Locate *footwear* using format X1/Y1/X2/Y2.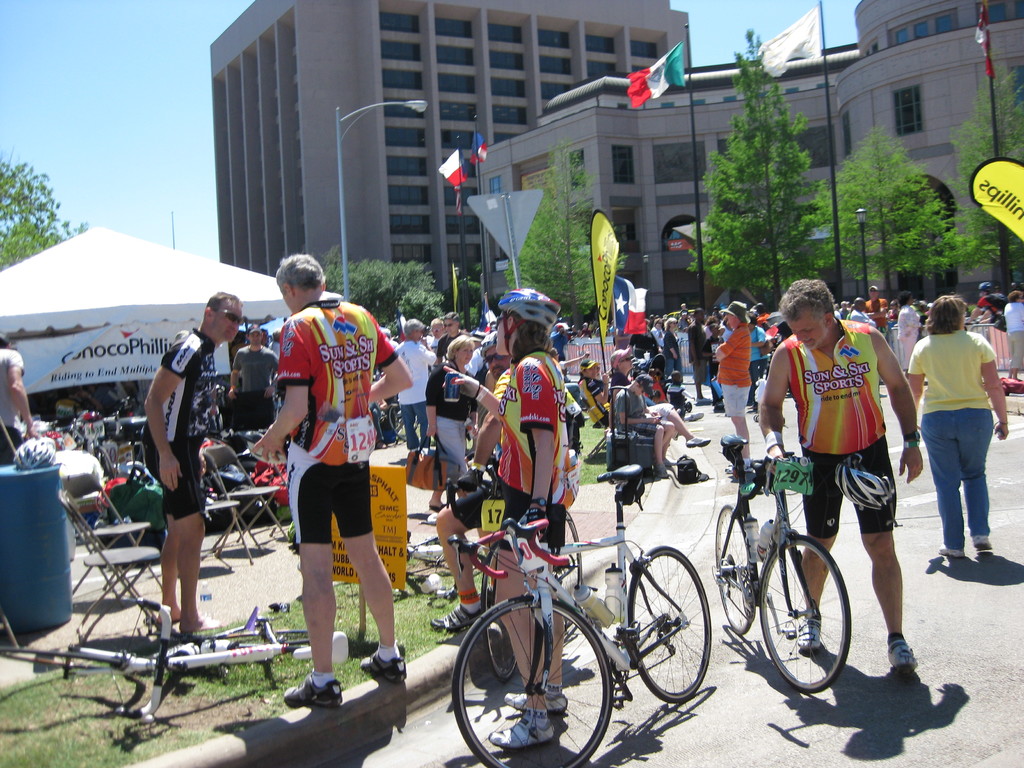
429/603/483/633.
